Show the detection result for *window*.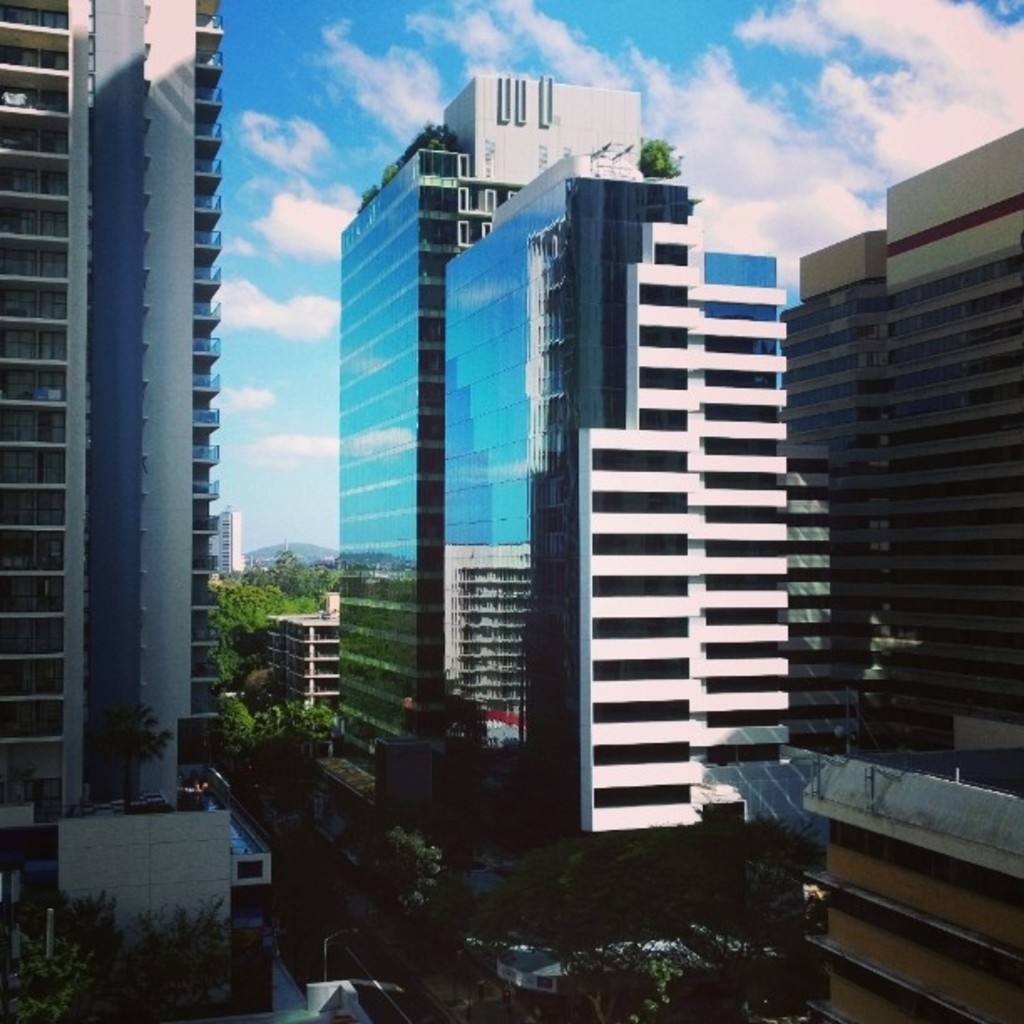
<box>2,254,67,281</box>.
